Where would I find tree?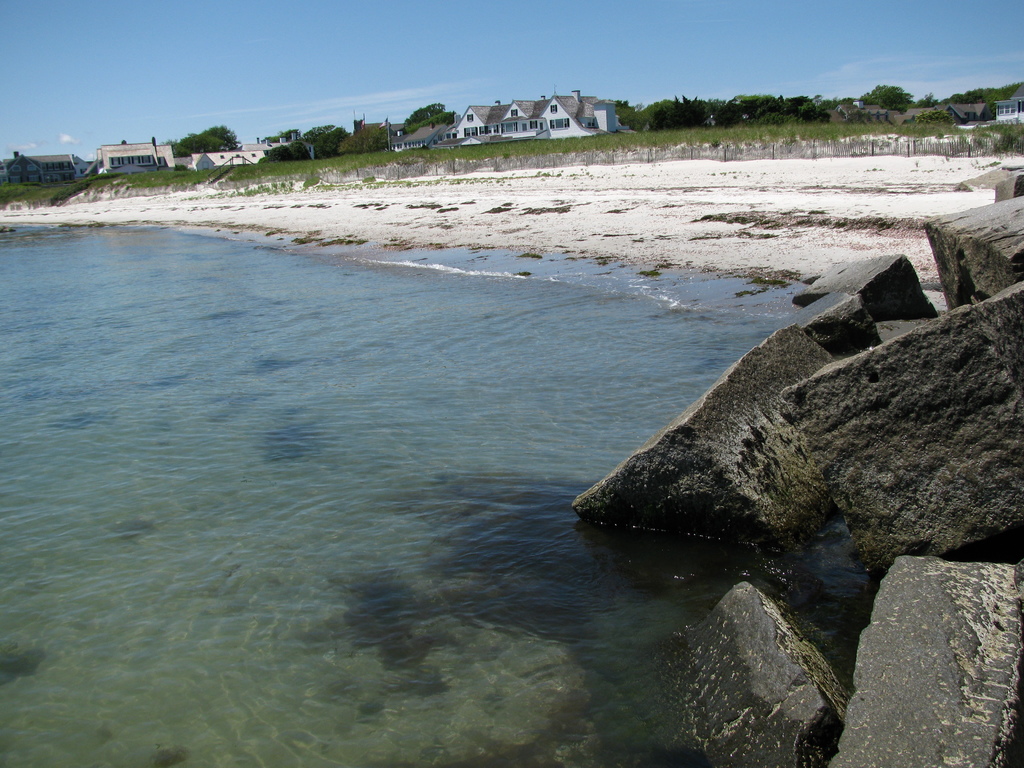
At x1=303, y1=122, x2=335, y2=137.
